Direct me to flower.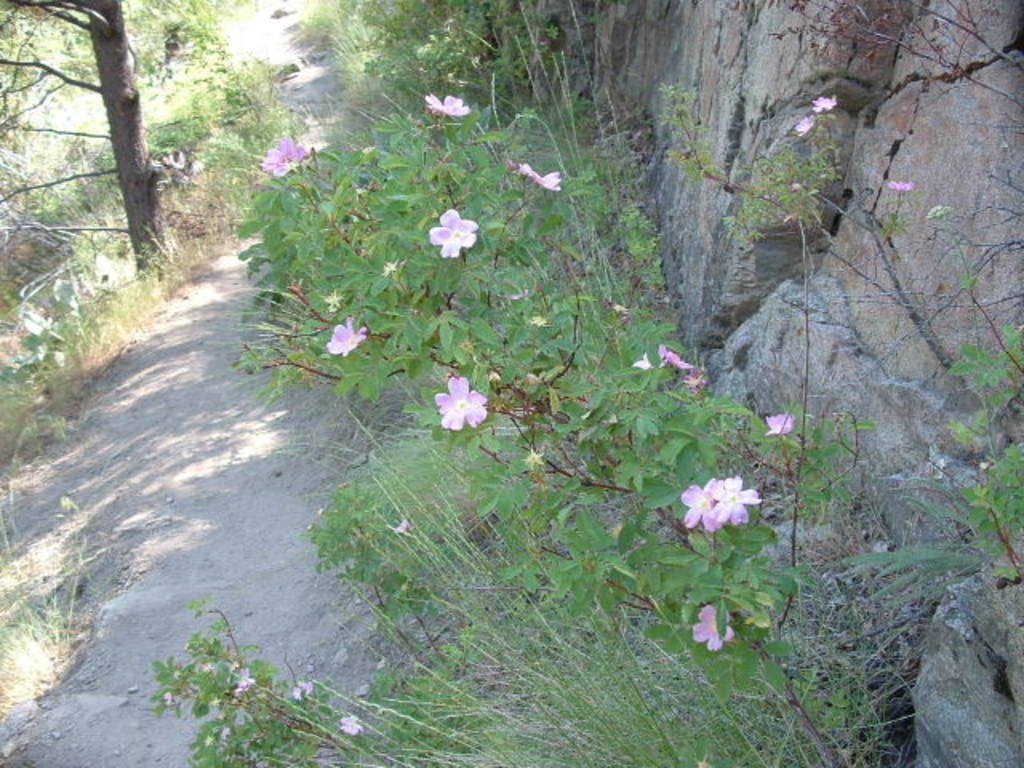
Direction: BBox(659, 339, 693, 370).
